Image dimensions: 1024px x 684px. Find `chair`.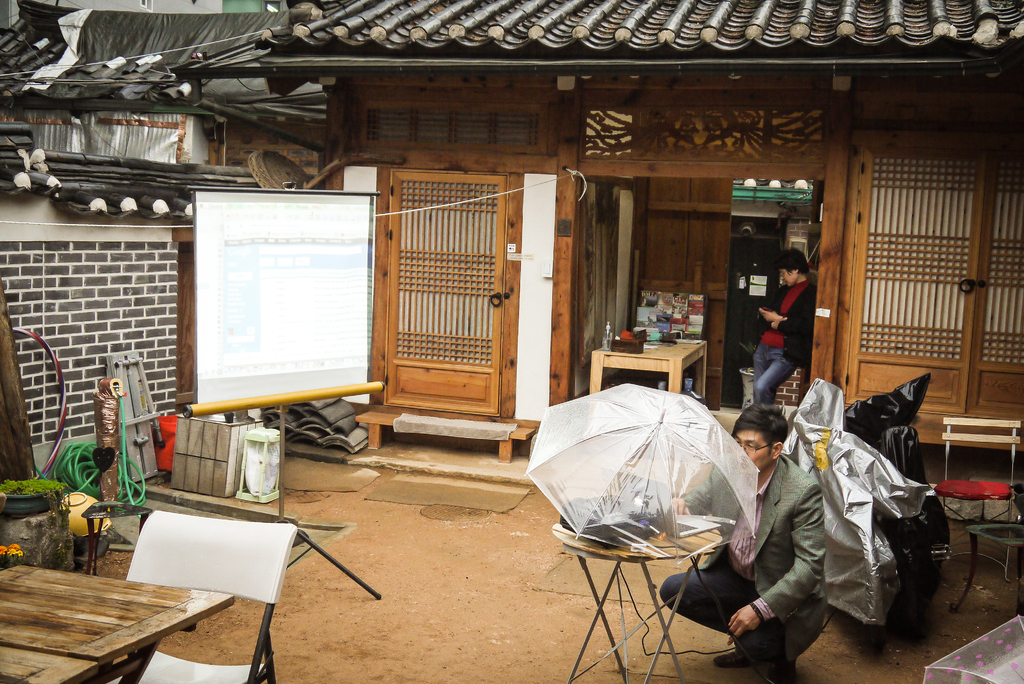
[110, 497, 298, 669].
